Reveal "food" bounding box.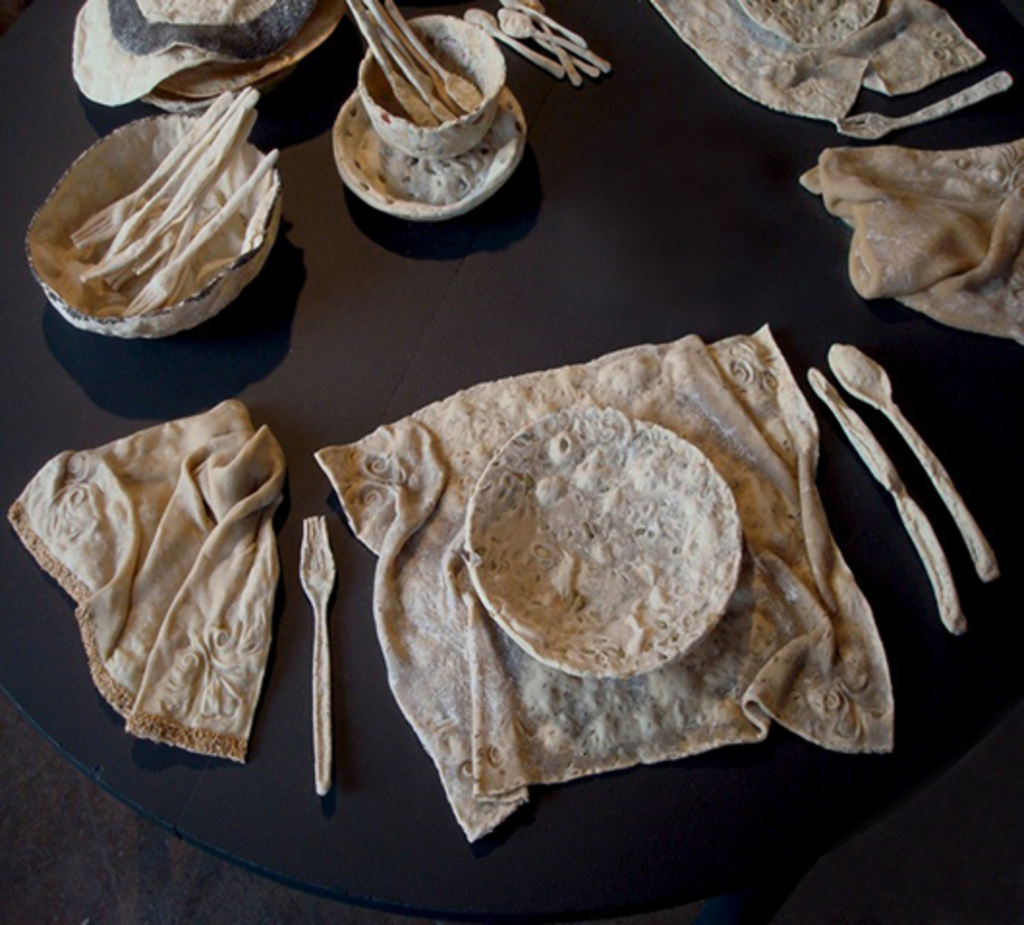
Revealed: bbox=[135, 0, 280, 23].
